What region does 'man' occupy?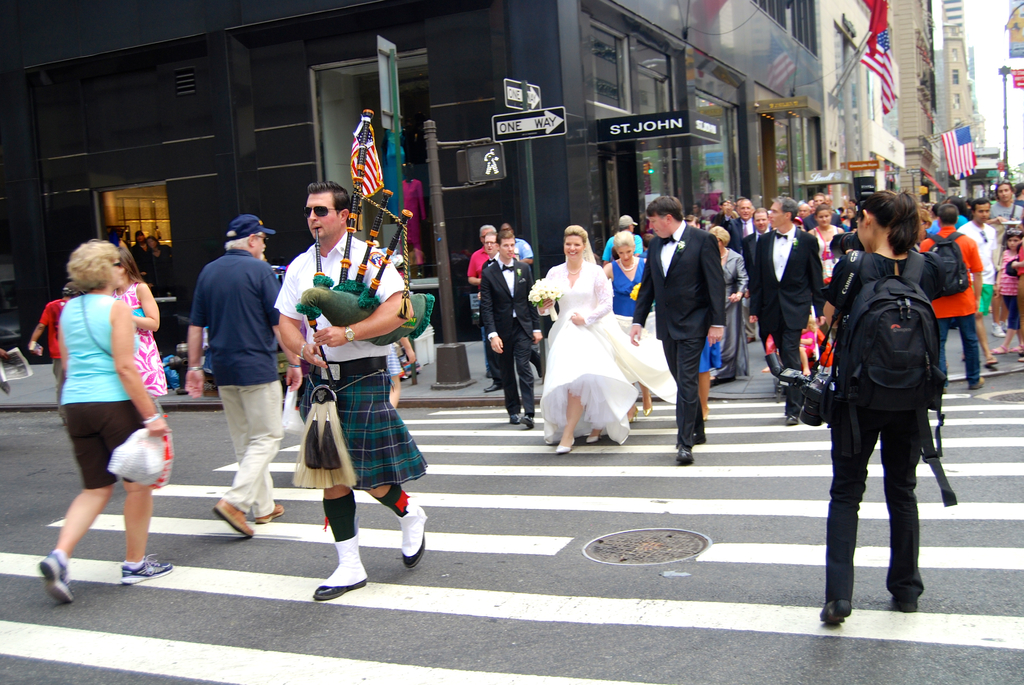
rect(1010, 182, 1023, 214).
